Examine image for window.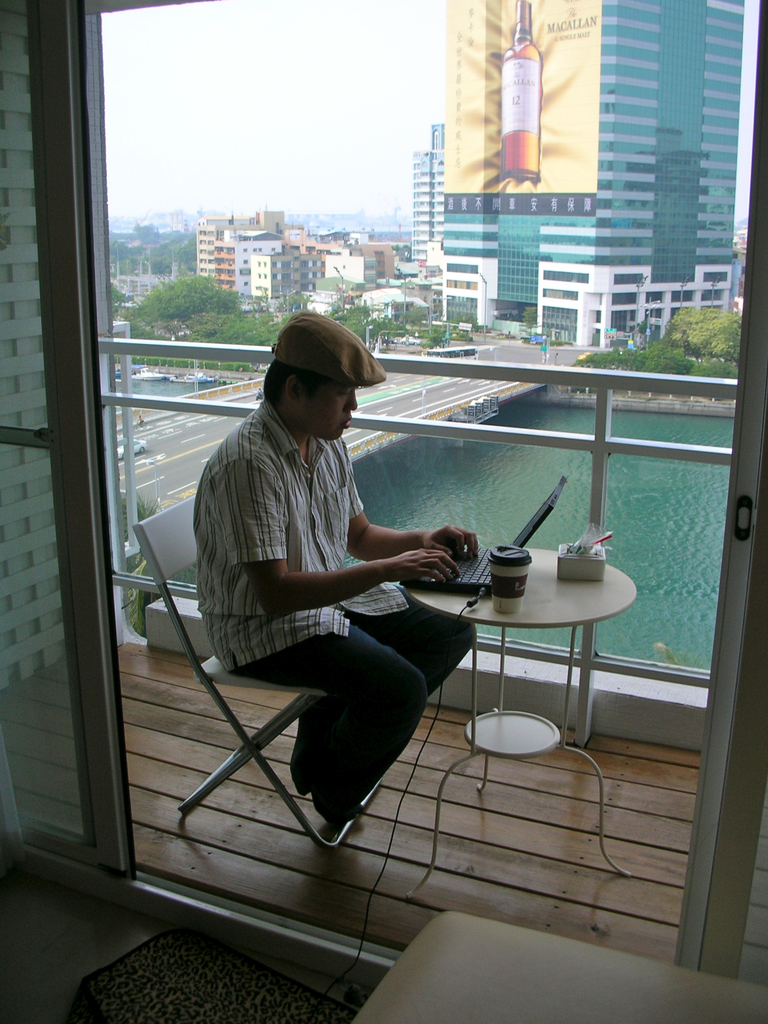
Examination result: [x1=273, y1=284, x2=280, y2=294].
